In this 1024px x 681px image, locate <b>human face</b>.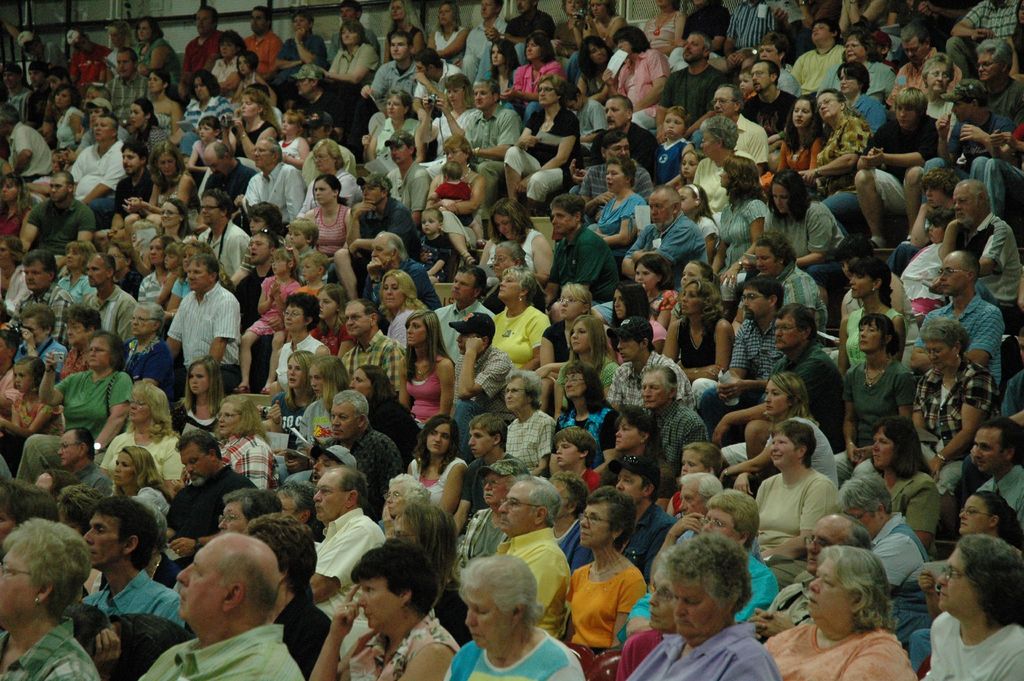
Bounding box: <box>714,90,736,115</box>.
